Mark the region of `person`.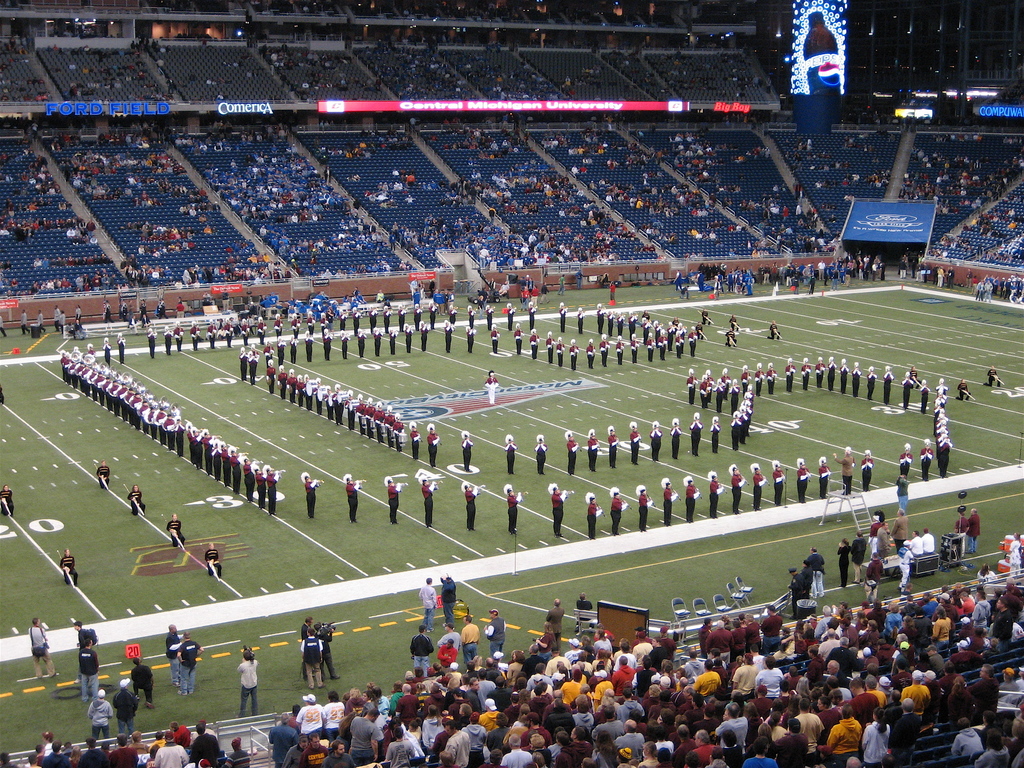
Region: bbox(38, 311, 45, 331).
